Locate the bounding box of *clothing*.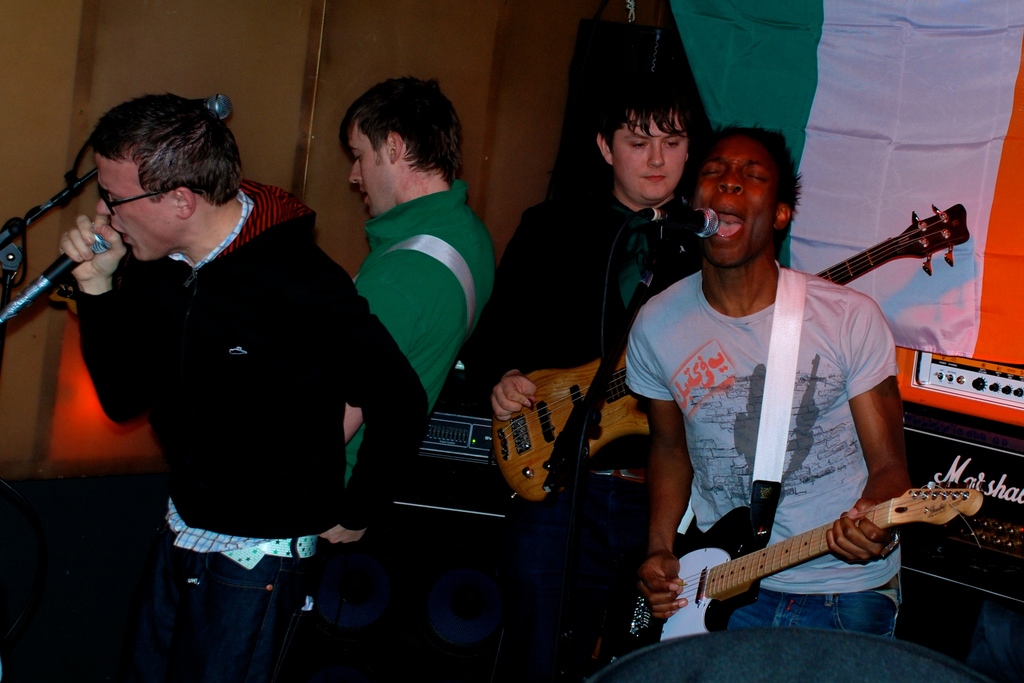
Bounding box: x1=476, y1=179, x2=708, y2=399.
